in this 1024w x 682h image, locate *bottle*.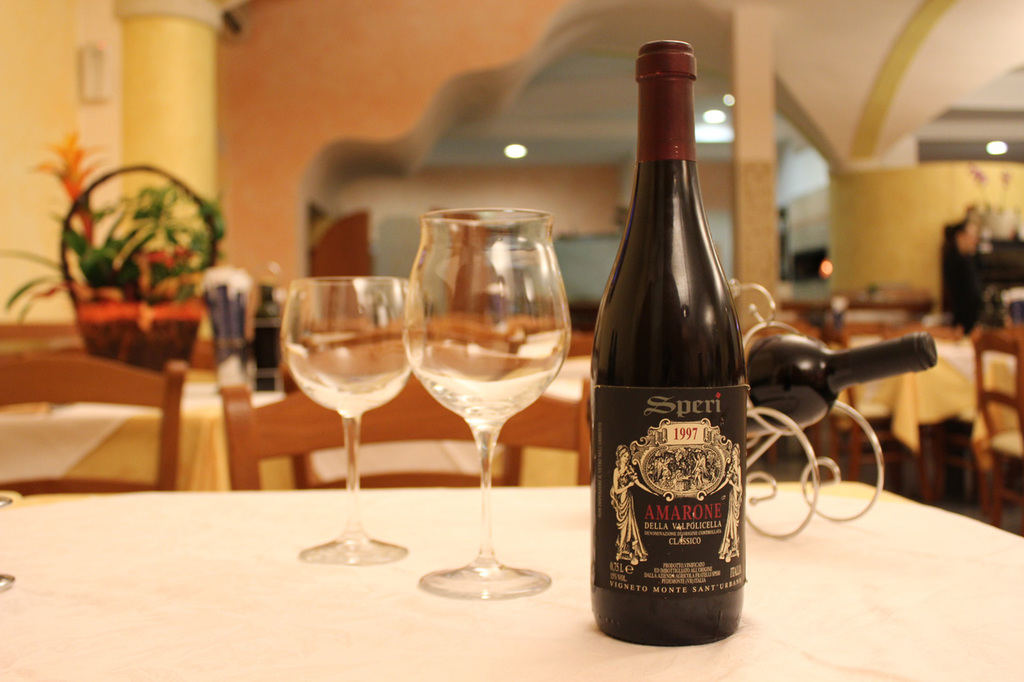
Bounding box: [740,329,942,433].
